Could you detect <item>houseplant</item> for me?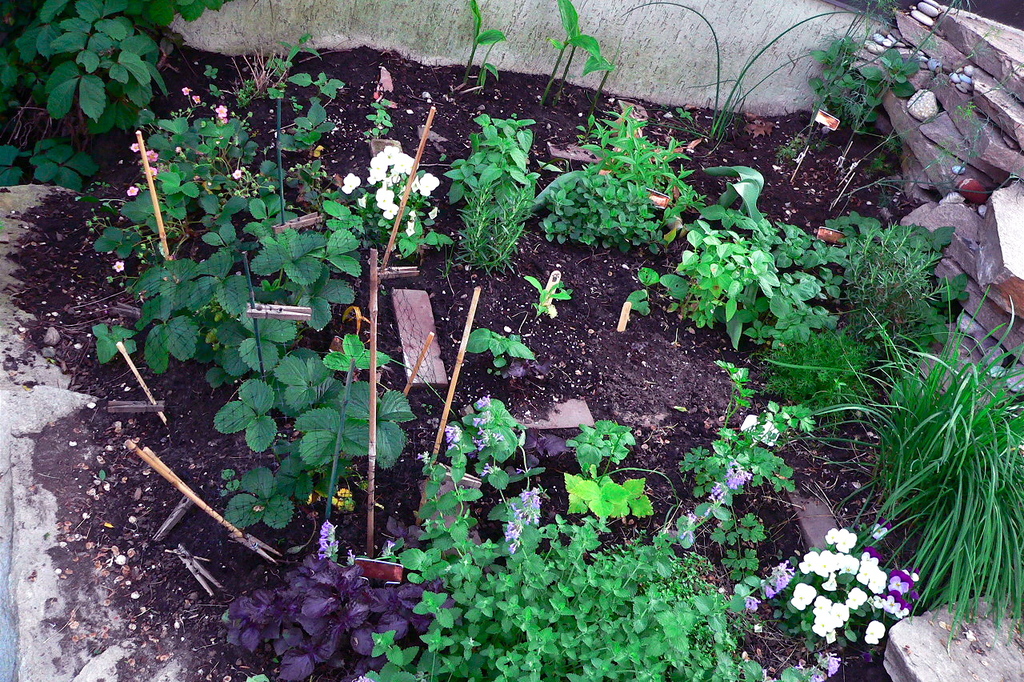
Detection result: bbox=[538, 0, 618, 106].
